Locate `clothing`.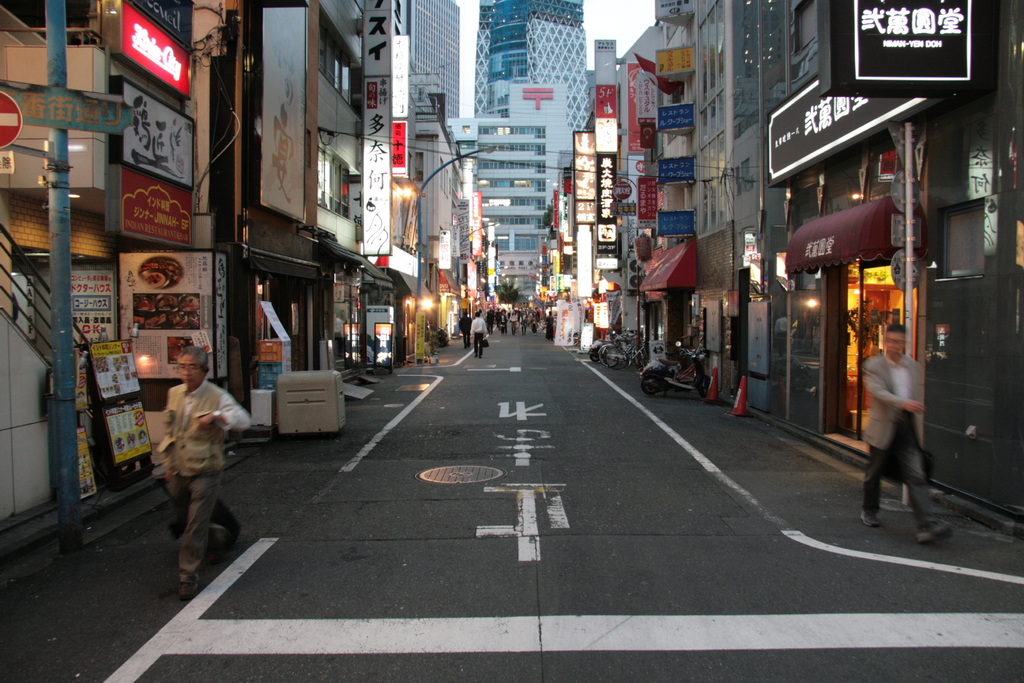
Bounding box: select_region(858, 347, 948, 536).
